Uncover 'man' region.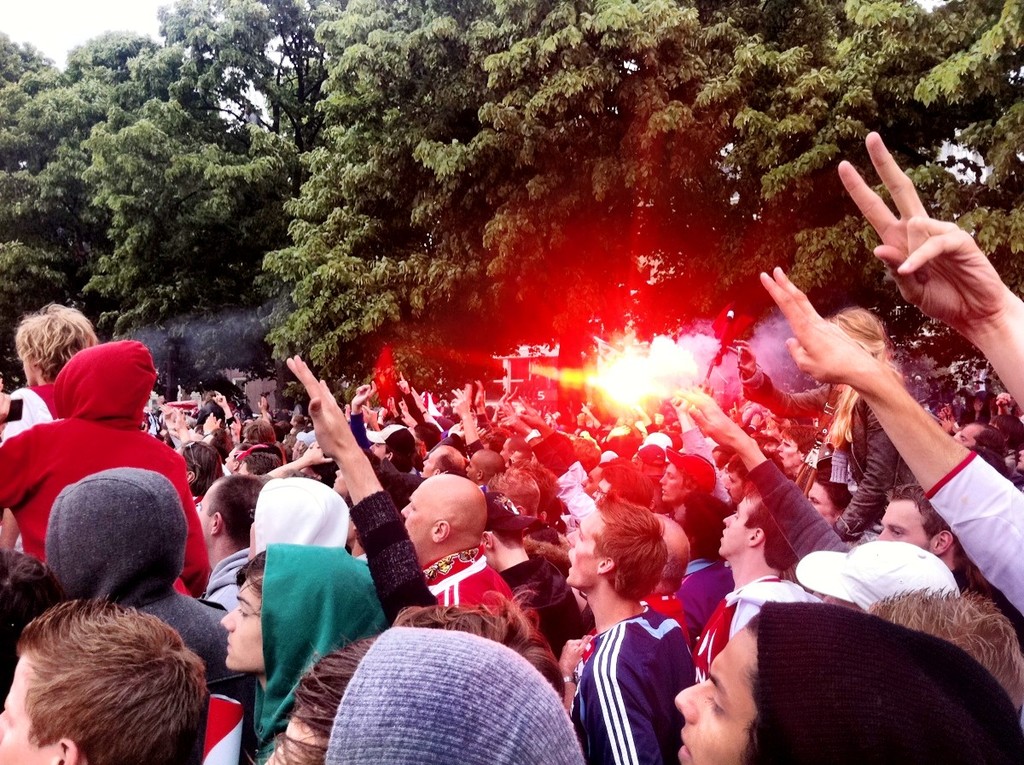
Uncovered: 369 423 412 469.
